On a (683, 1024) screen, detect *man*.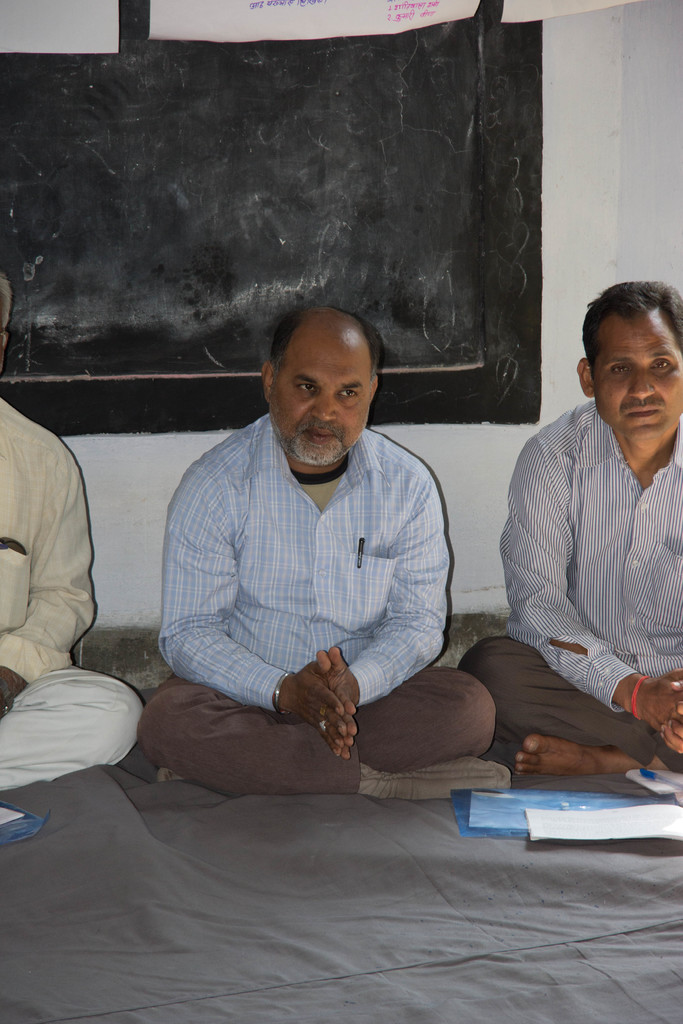
(x1=154, y1=300, x2=489, y2=770).
